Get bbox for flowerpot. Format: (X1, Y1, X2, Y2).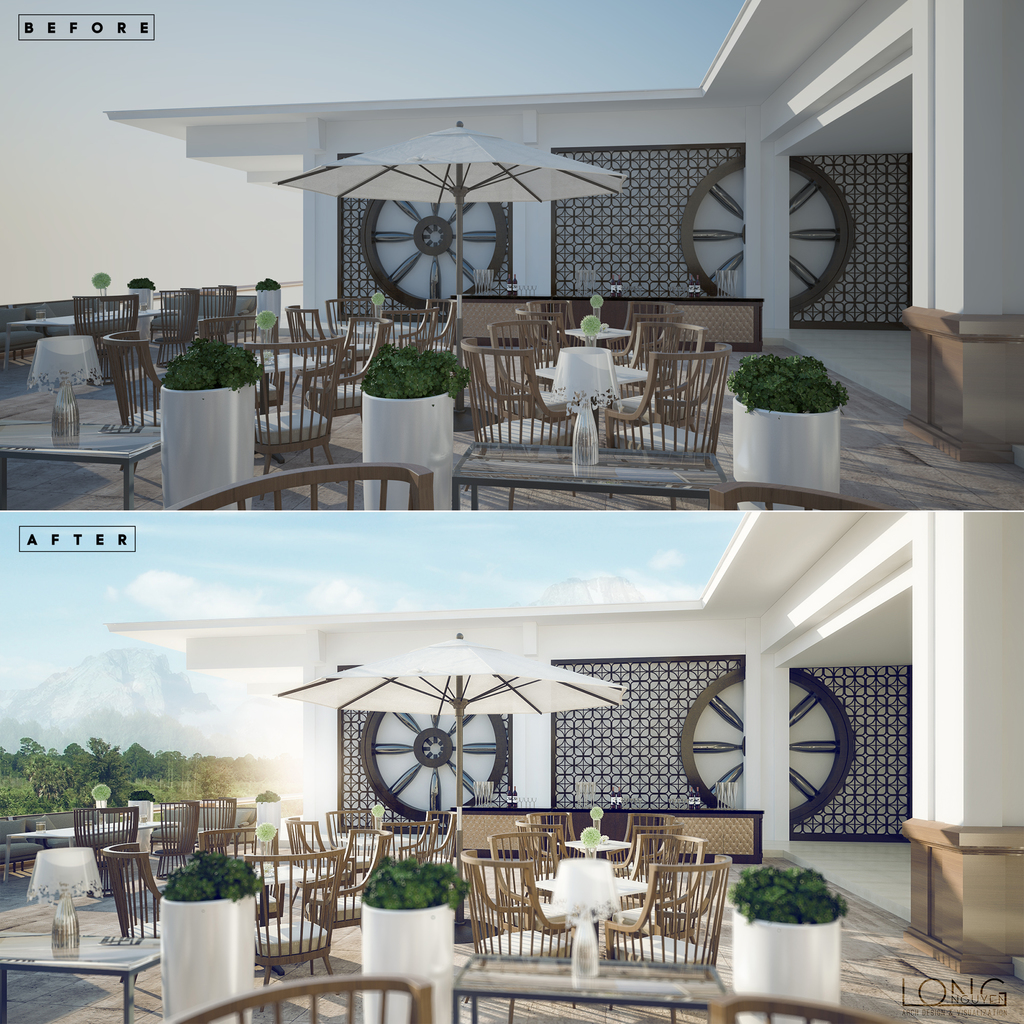
(352, 879, 475, 988).
